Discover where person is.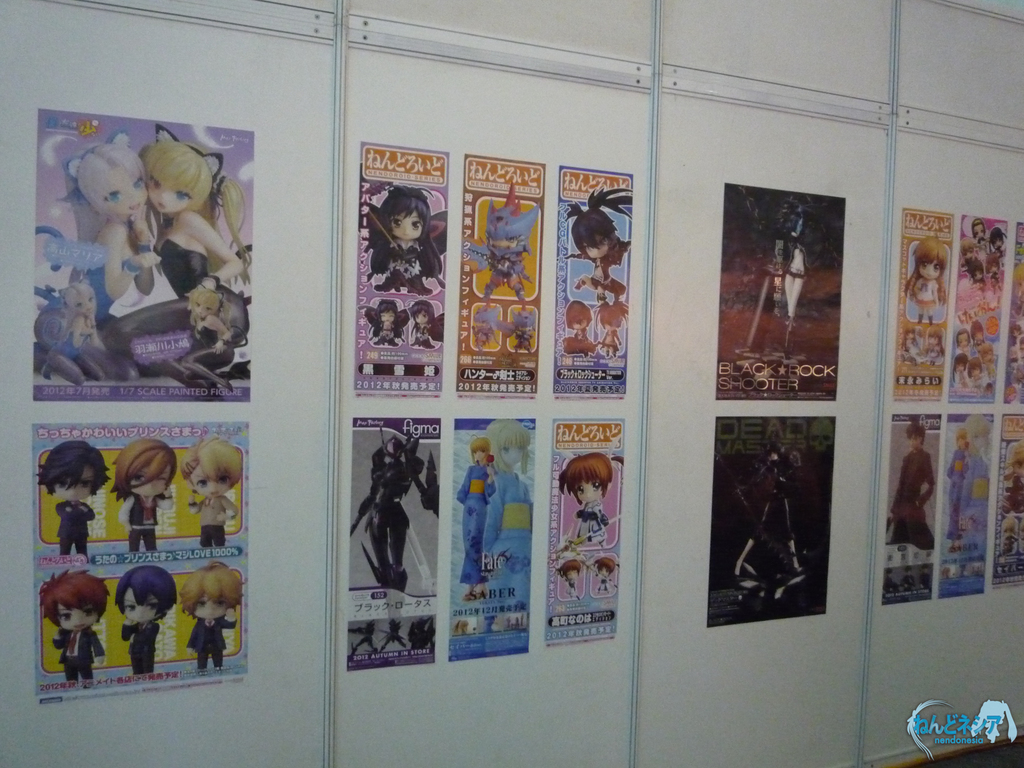
Discovered at <box>970,216,993,260</box>.
